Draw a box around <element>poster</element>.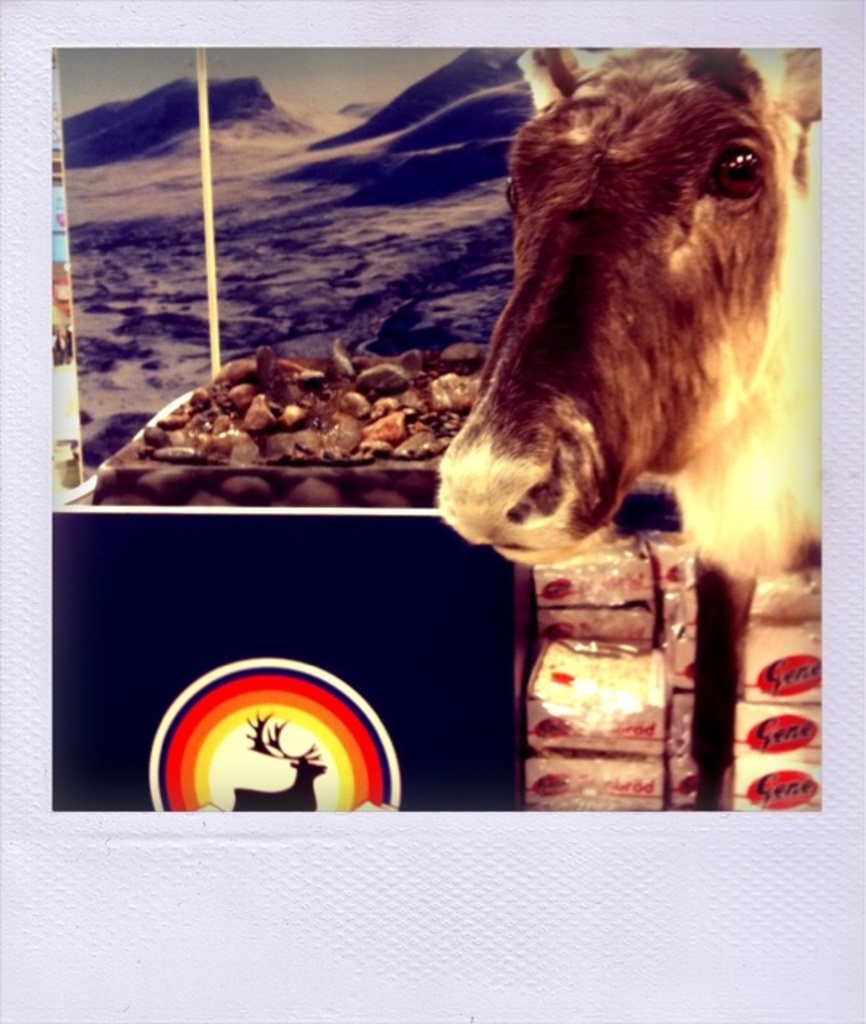
<box>0,0,865,1017</box>.
